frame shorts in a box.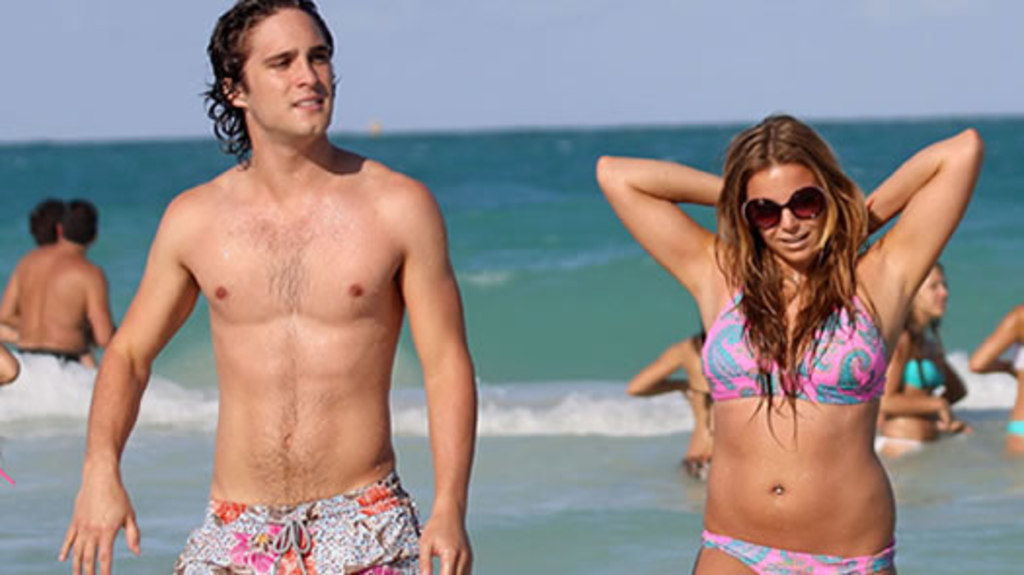
box=[18, 341, 90, 380].
